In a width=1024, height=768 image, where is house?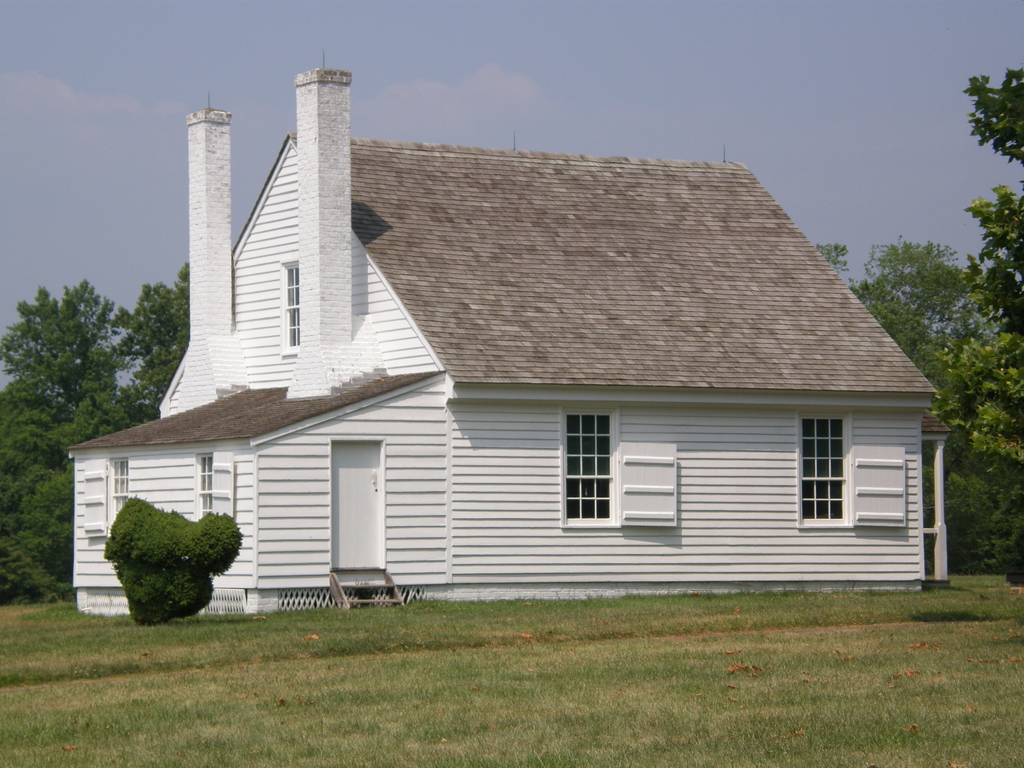
detection(68, 109, 926, 652).
